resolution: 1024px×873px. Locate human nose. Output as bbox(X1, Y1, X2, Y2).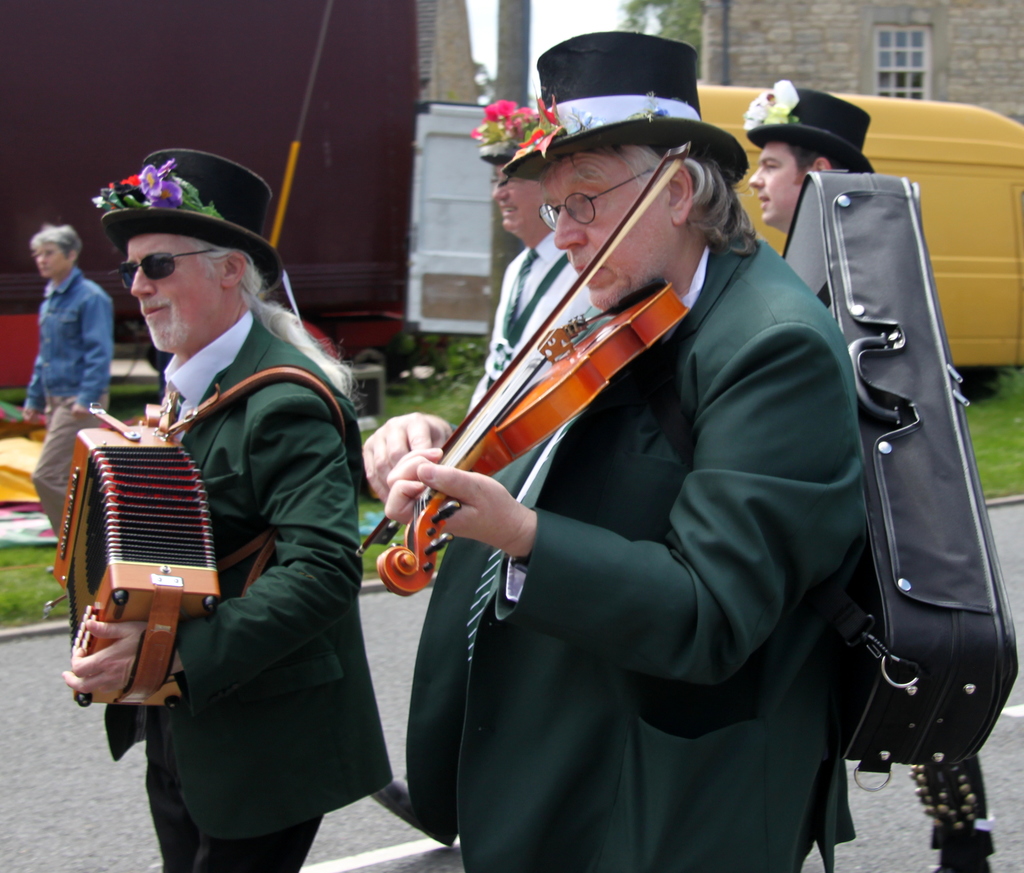
bbox(555, 205, 588, 249).
